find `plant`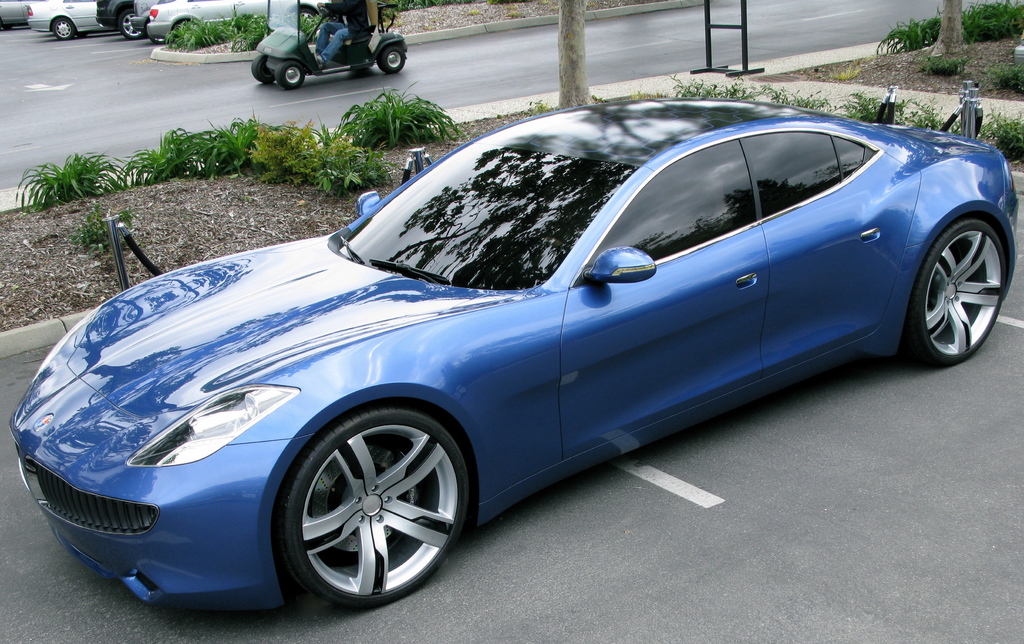
(593,94,612,103)
